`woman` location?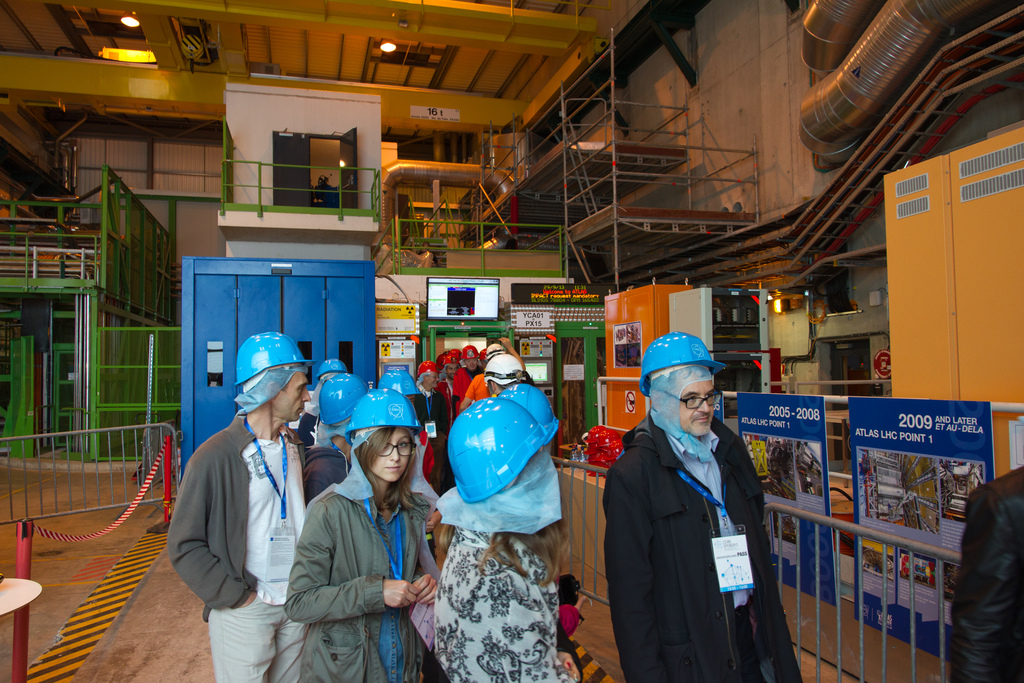
286/384/441/682
